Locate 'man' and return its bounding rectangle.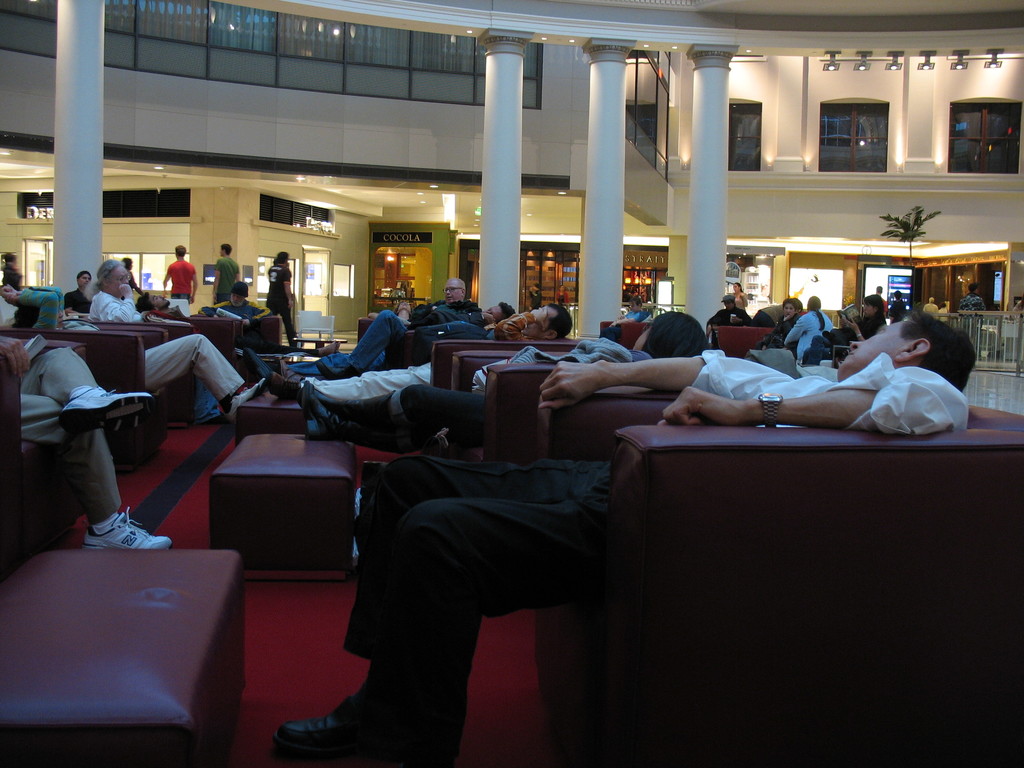
crop(213, 241, 241, 299).
